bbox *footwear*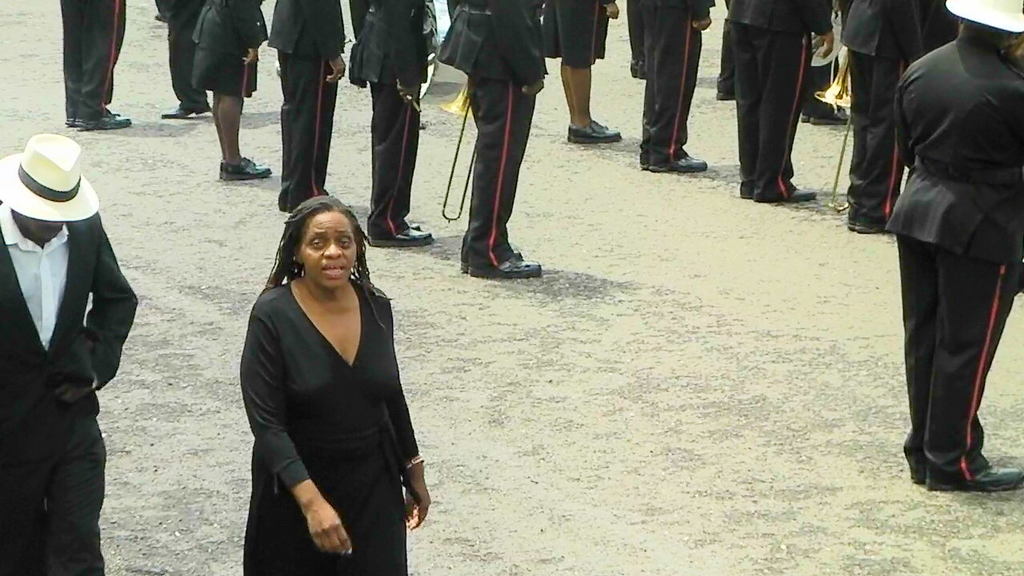
pyautogui.locateOnScreen(856, 212, 905, 232)
